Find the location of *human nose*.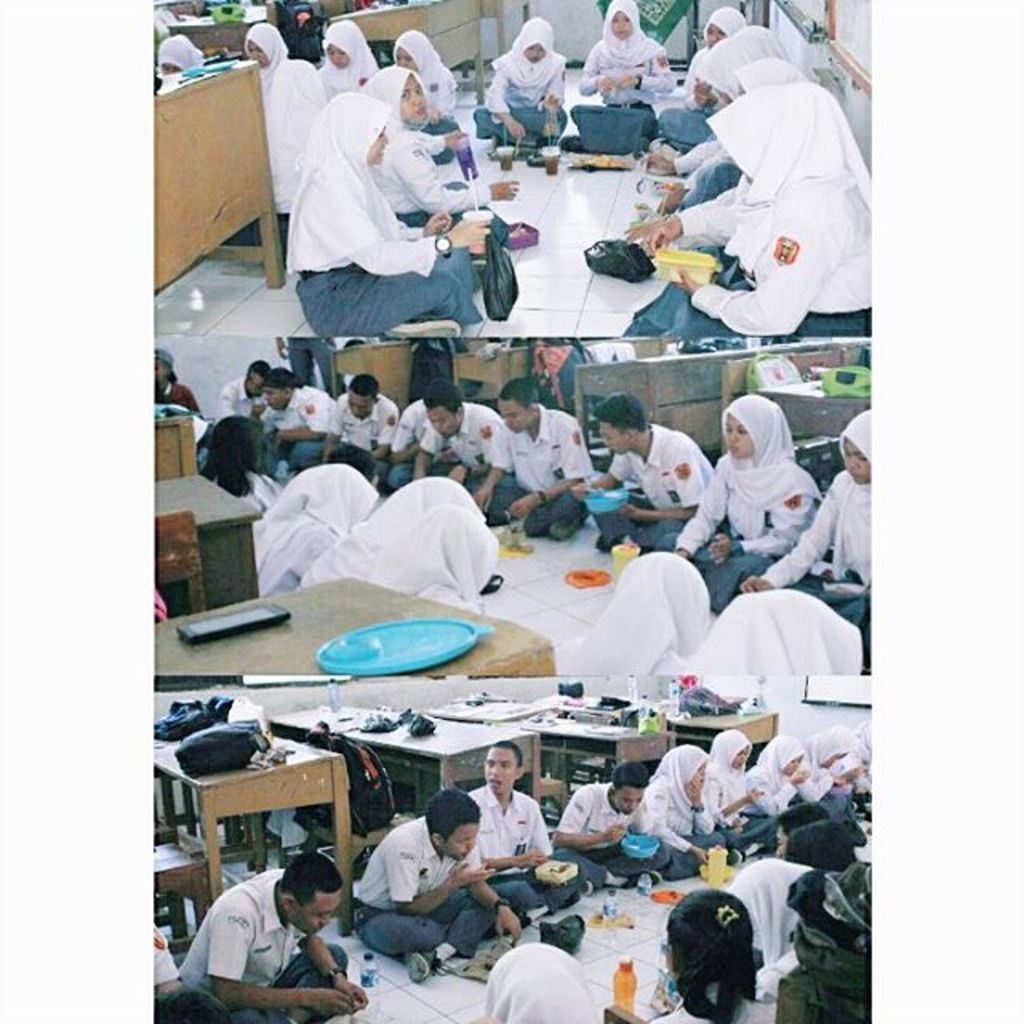
Location: {"x1": 413, "y1": 91, "x2": 422, "y2": 107}.
